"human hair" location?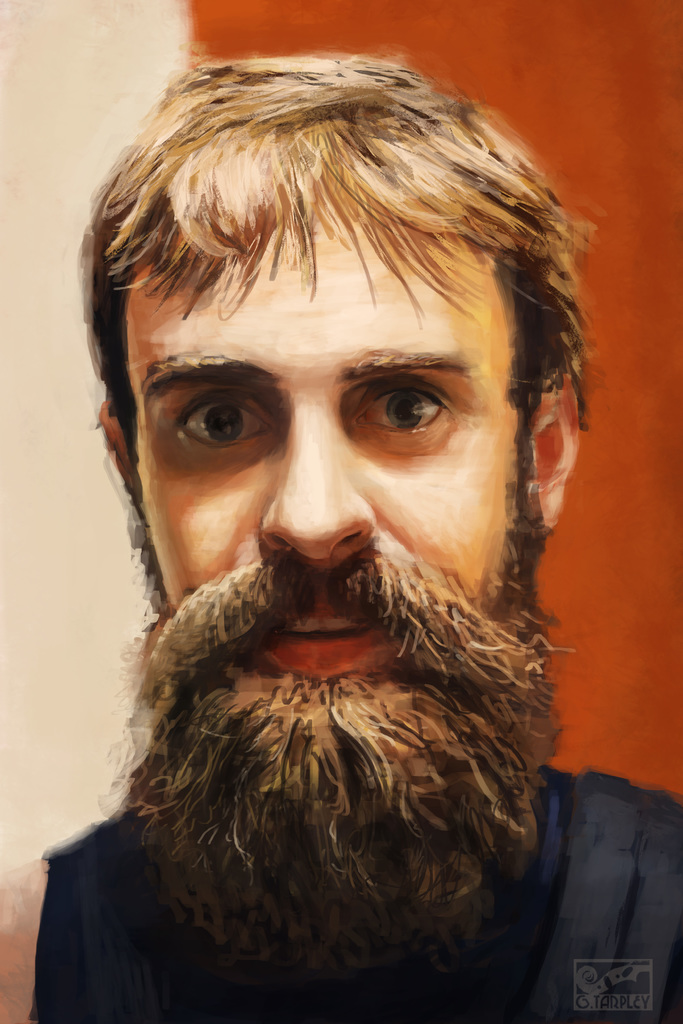
box=[79, 46, 558, 456]
